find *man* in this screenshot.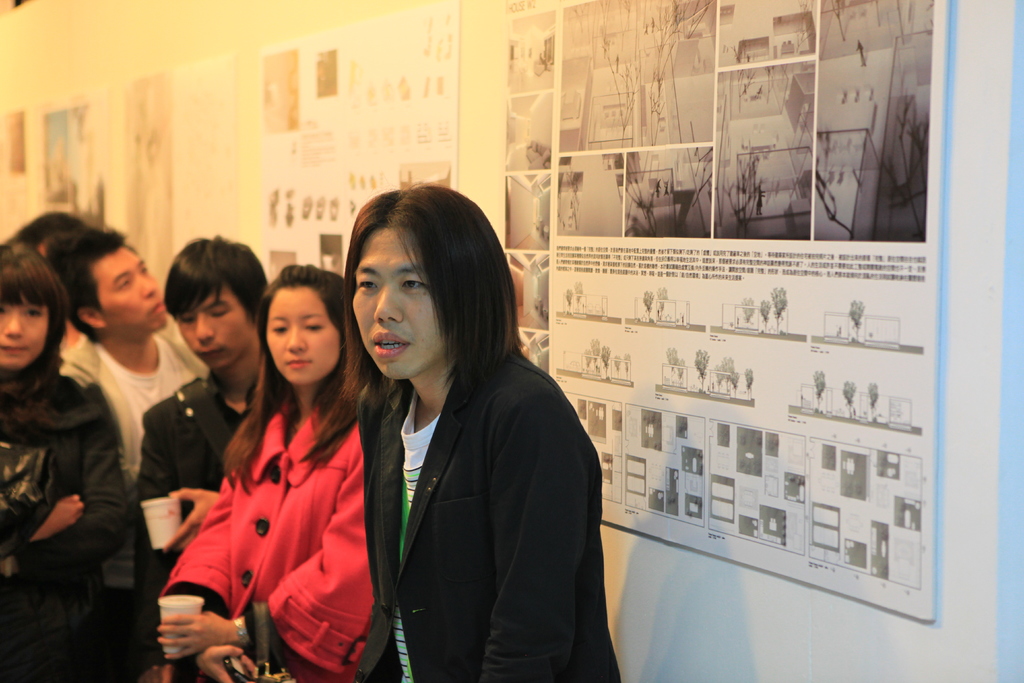
The bounding box for *man* is crop(42, 211, 200, 472).
